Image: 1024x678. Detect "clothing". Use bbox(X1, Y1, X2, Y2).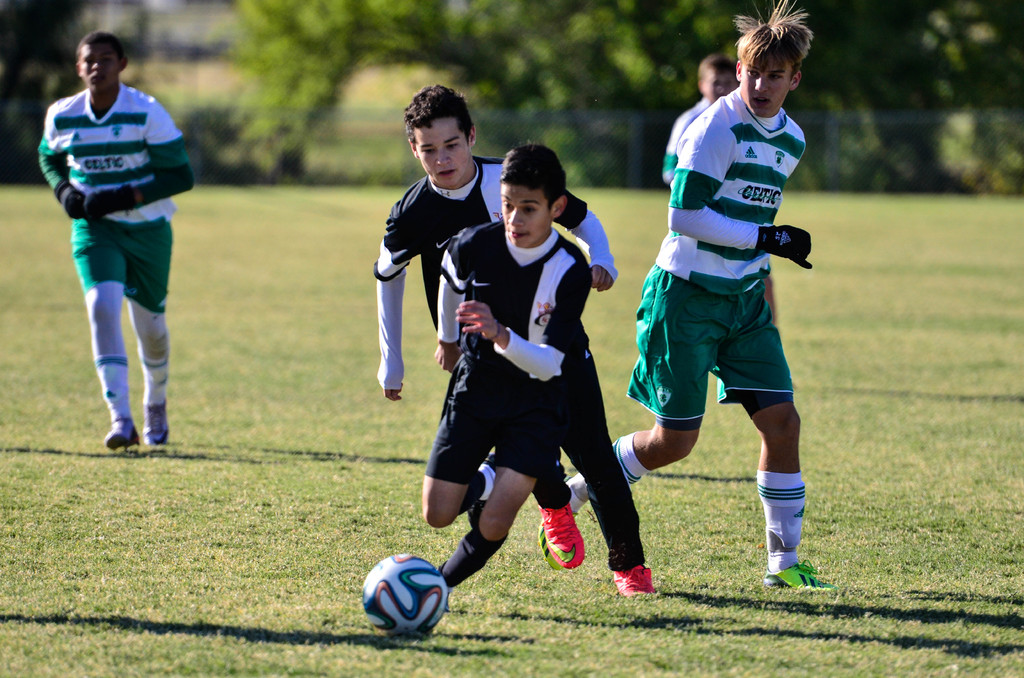
bbox(566, 82, 814, 572).
